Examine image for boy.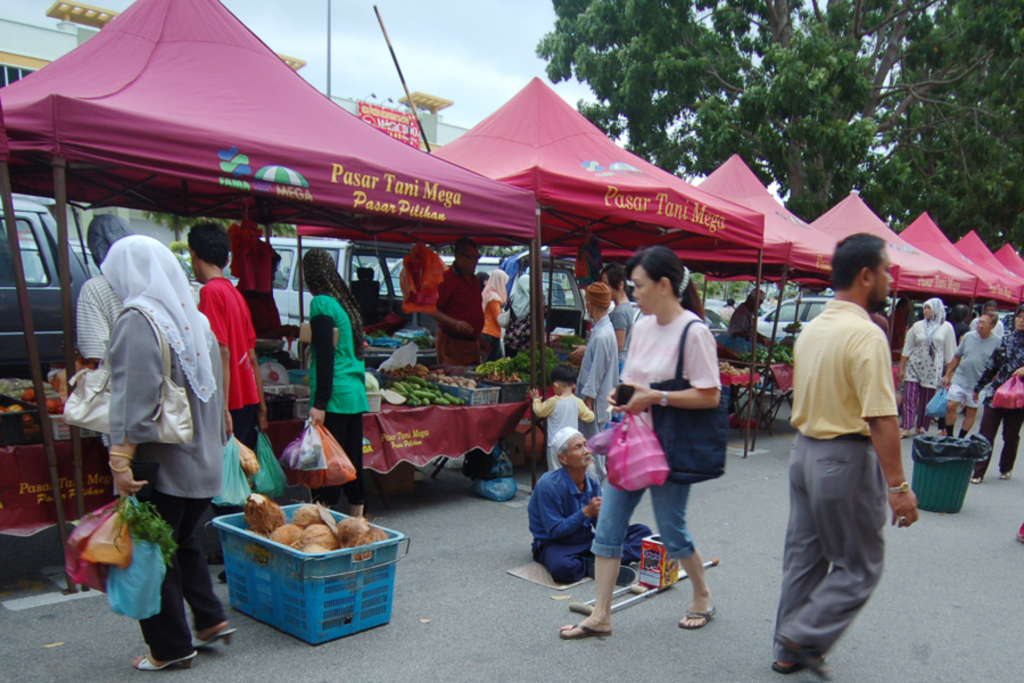
Examination result: locate(530, 364, 593, 475).
